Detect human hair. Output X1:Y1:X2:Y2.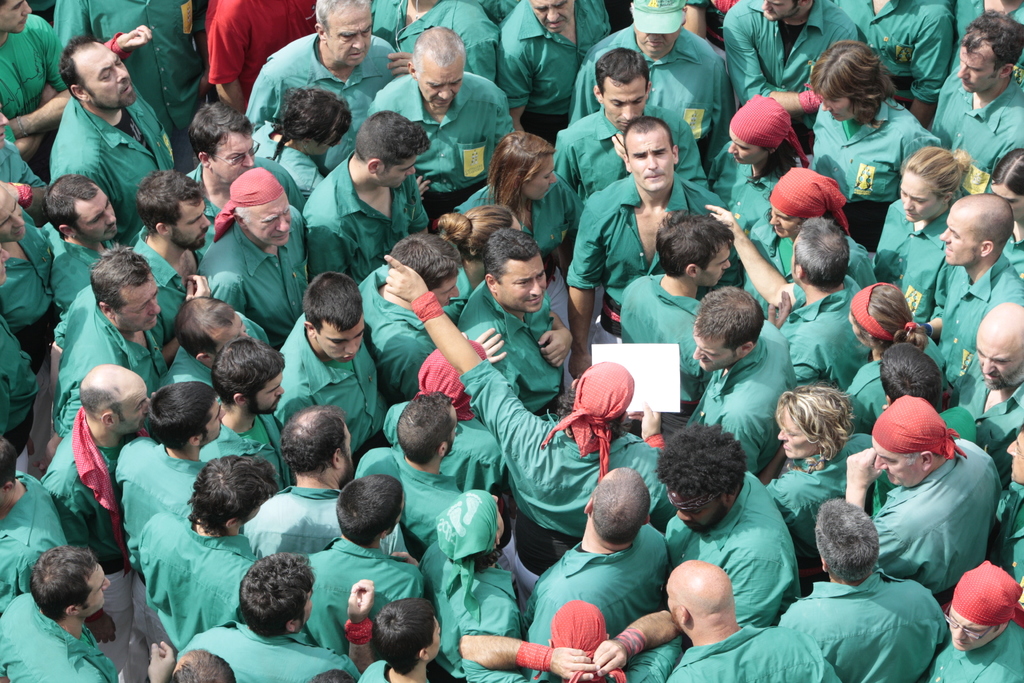
87:242:156:310.
